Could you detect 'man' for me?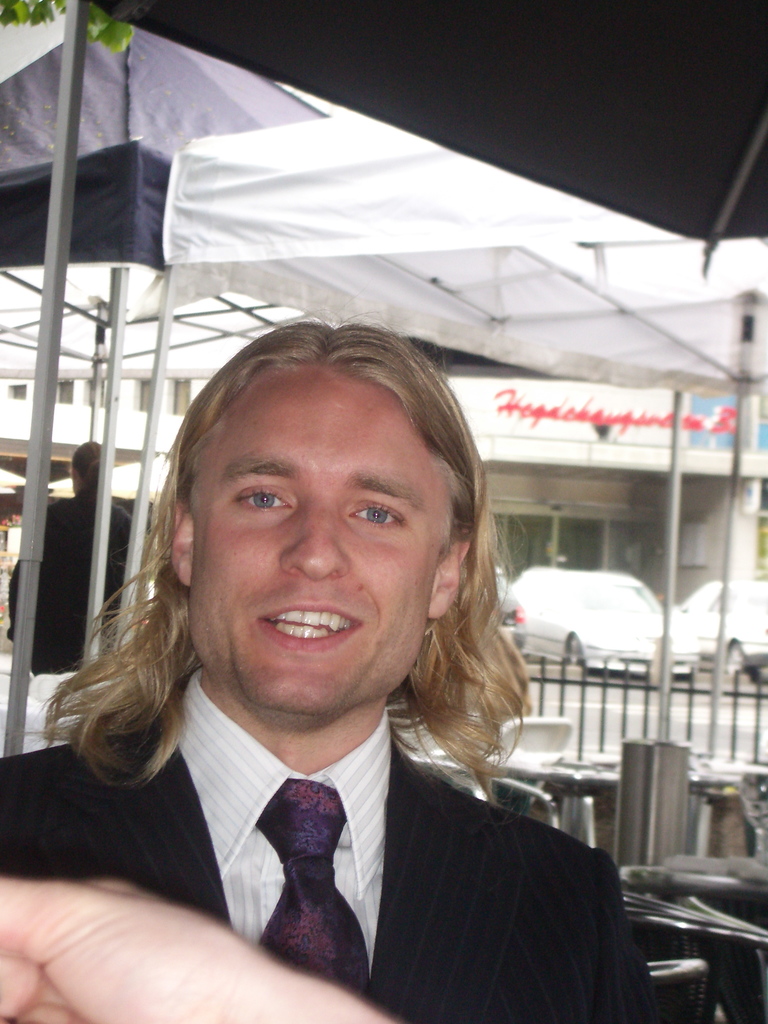
Detection result: crop(0, 319, 669, 998).
